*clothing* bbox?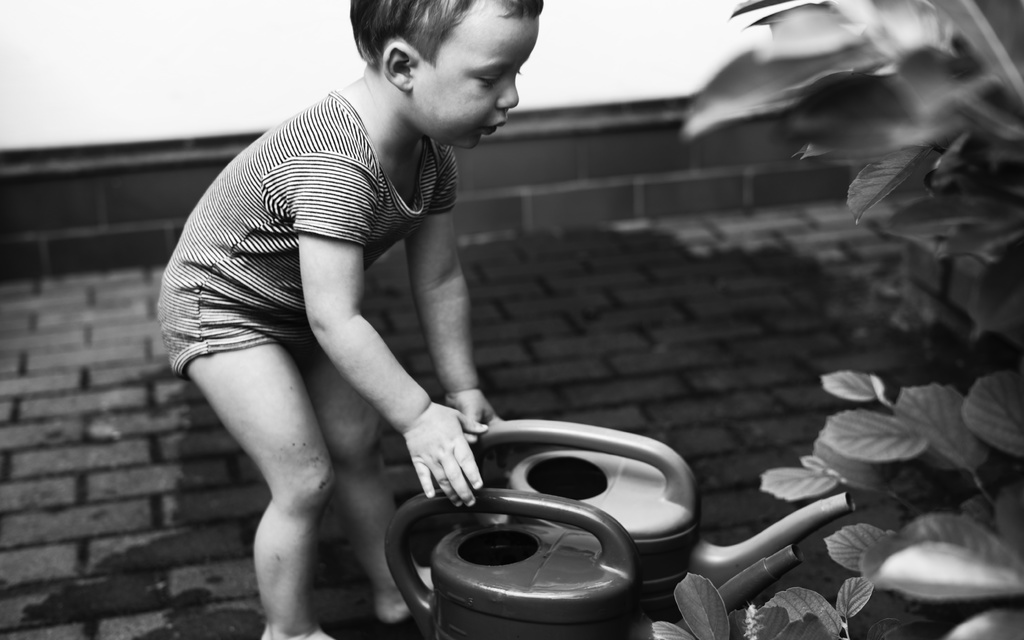
bbox(150, 138, 460, 378)
